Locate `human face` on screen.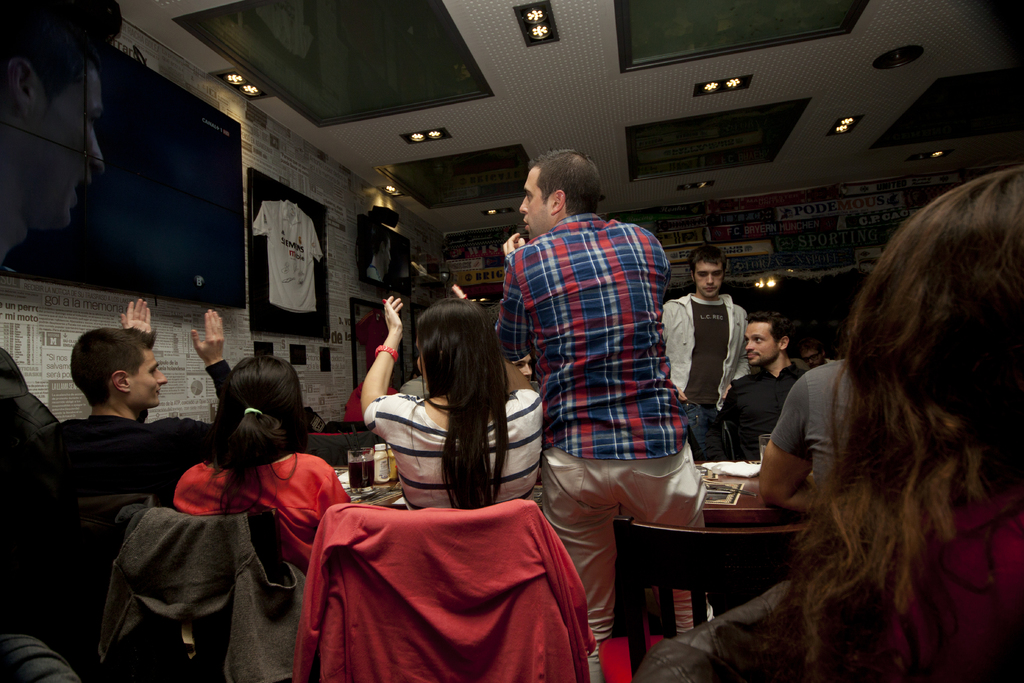
On screen at BBox(519, 165, 557, 242).
